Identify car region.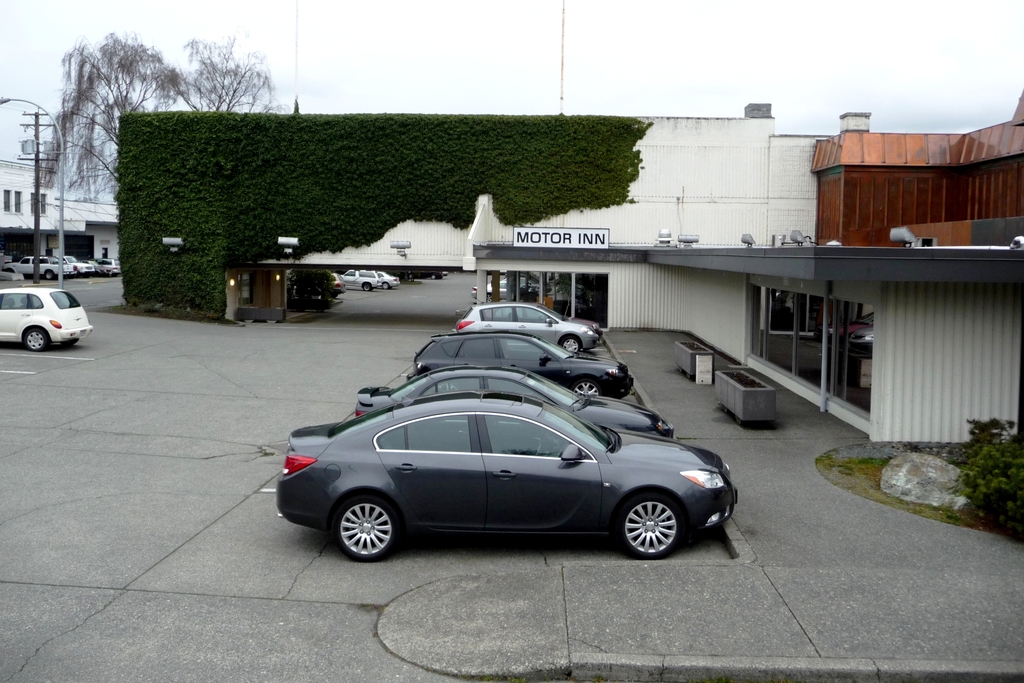
Region: x1=270 y1=389 x2=739 y2=569.
